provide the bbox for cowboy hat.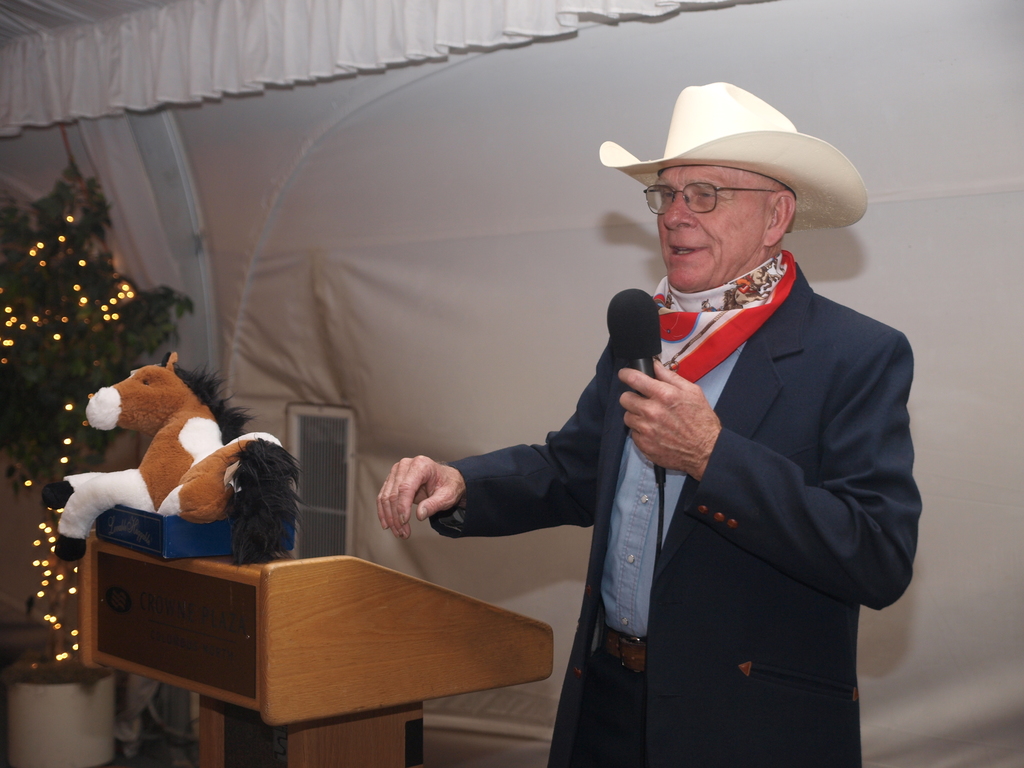
(594, 88, 876, 227).
